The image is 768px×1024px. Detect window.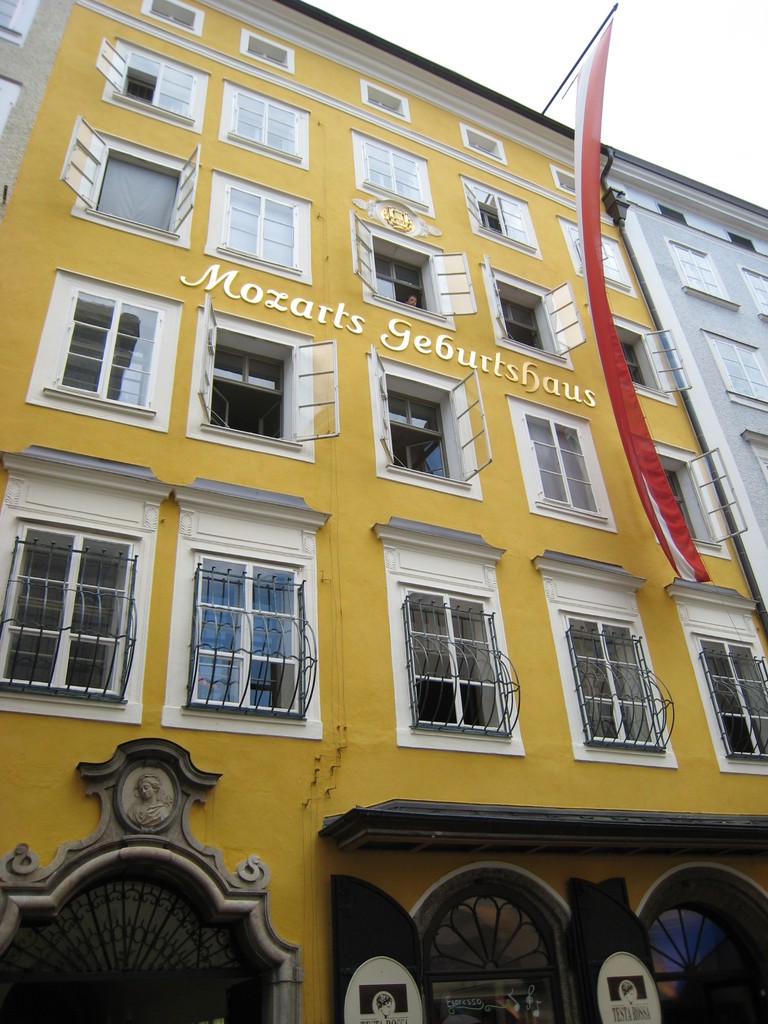
Detection: (x1=650, y1=440, x2=746, y2=573).
